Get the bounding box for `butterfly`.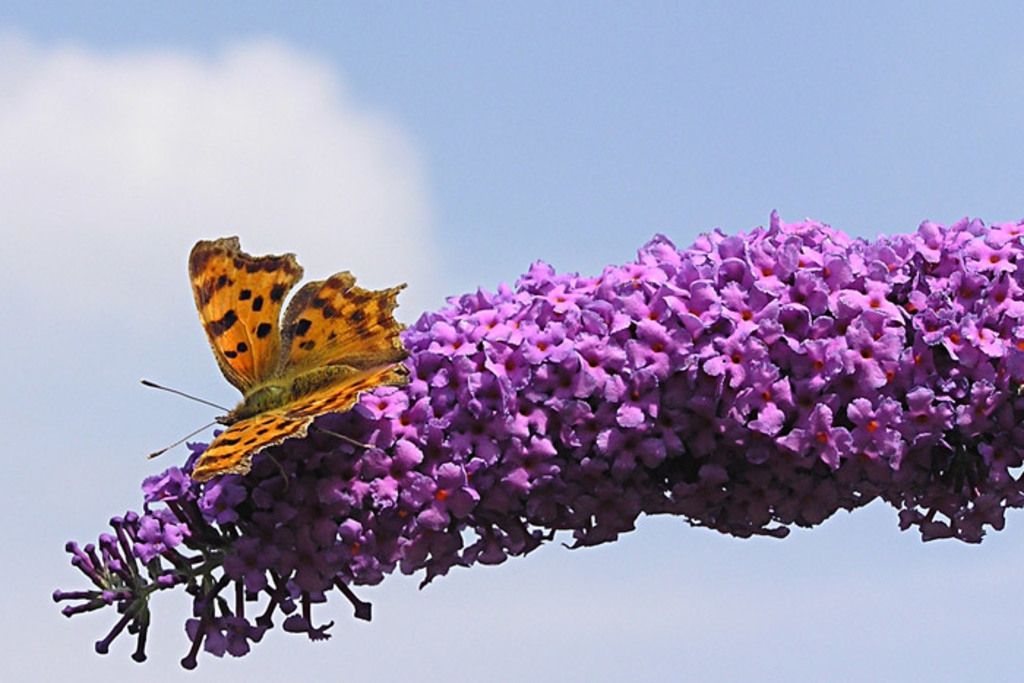
[x1=142, y1=238, x2=410, y2=487].
